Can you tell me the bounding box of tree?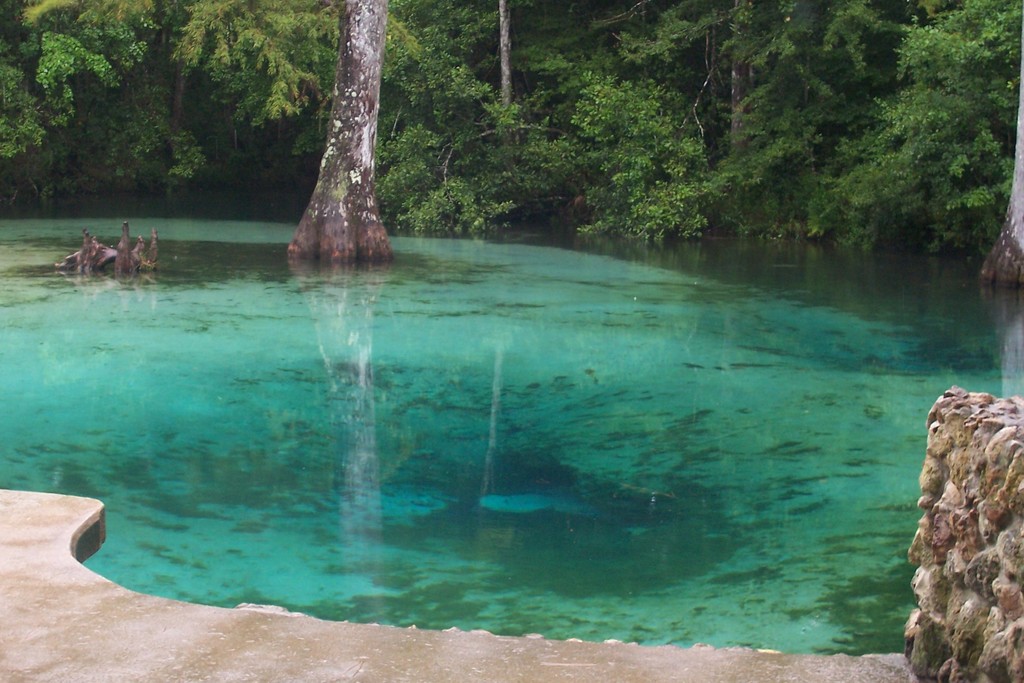
<bbox>278, 8, 410, 265</bbox>.
